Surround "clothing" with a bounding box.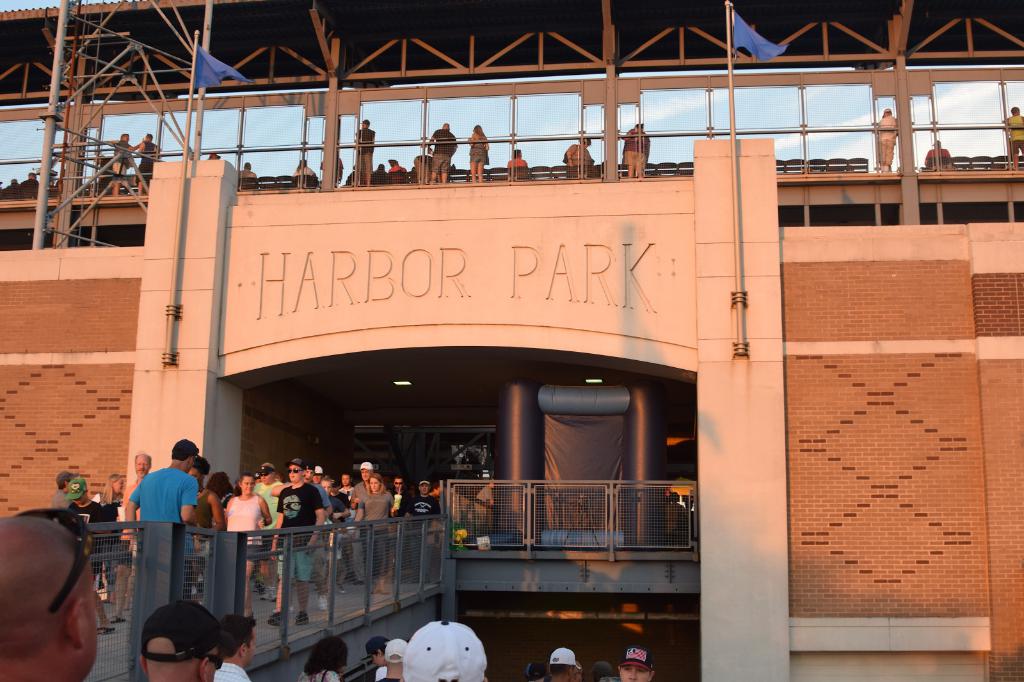
(x1=627, y1=122, x2=659, y2=176).
